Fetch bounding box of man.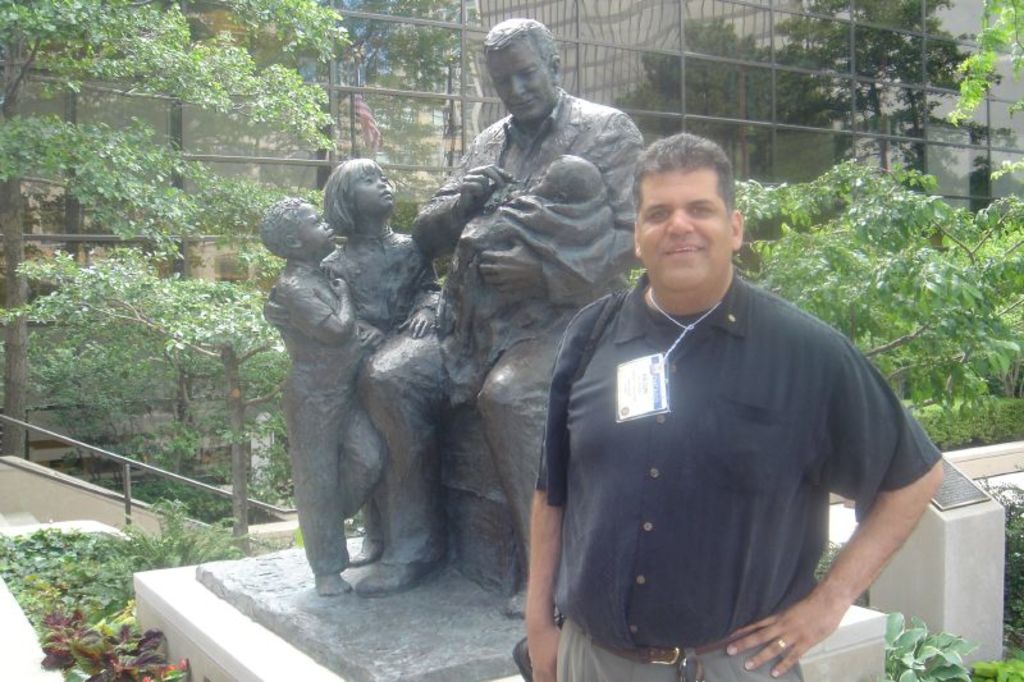
Bbox: rect(351, 15, 646, 621).
